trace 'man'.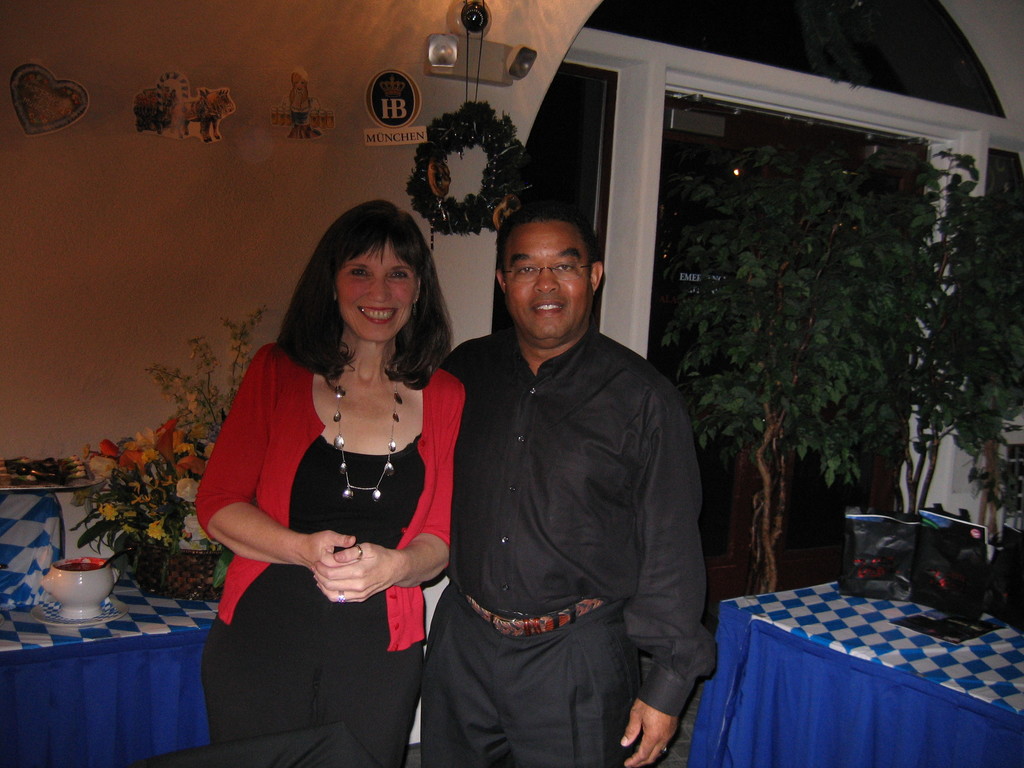
Traced to <region>412, 159, 712, 767</region>.
